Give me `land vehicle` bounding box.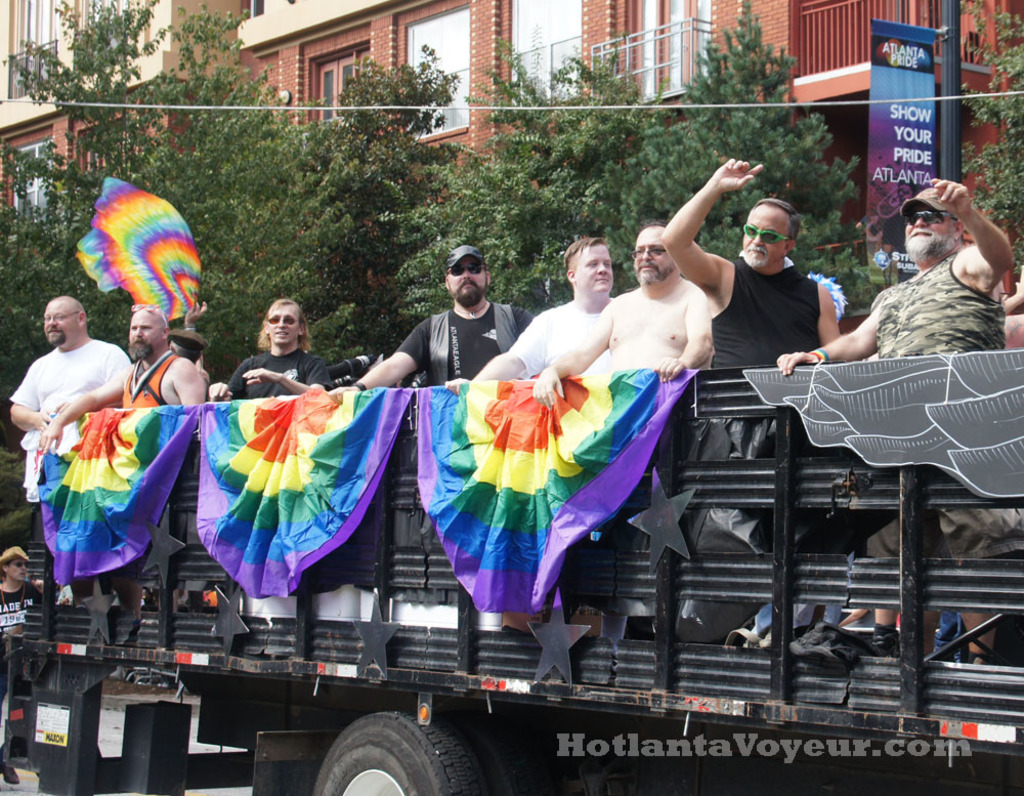
detection(14, 335, 1023, 795).
